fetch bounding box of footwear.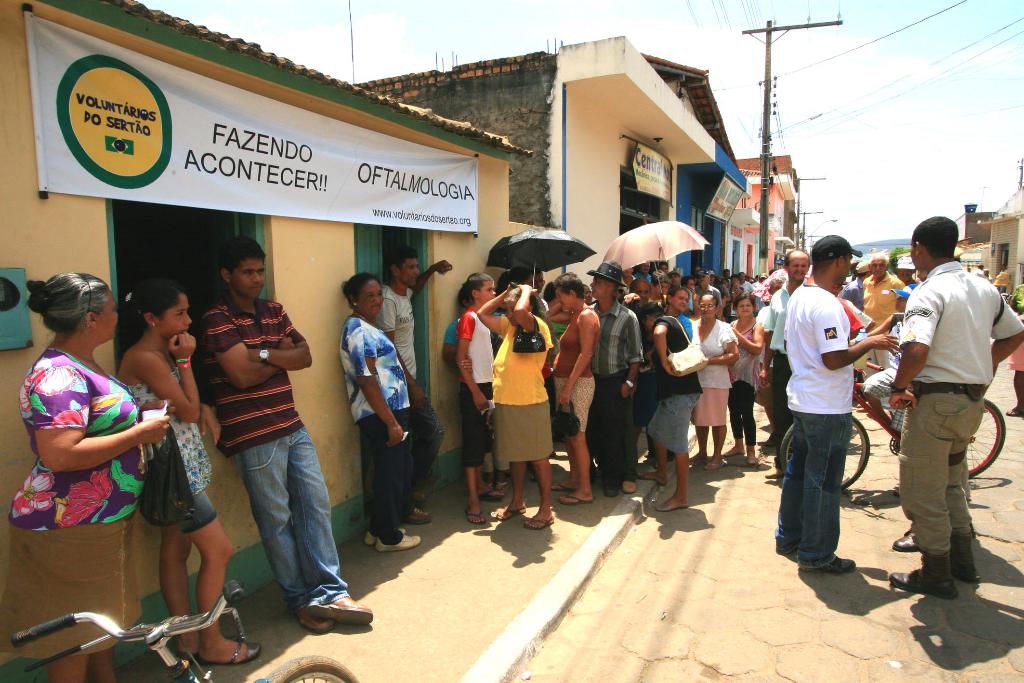
Bbox: [left=373, top=532, right=423, bottom=552].
